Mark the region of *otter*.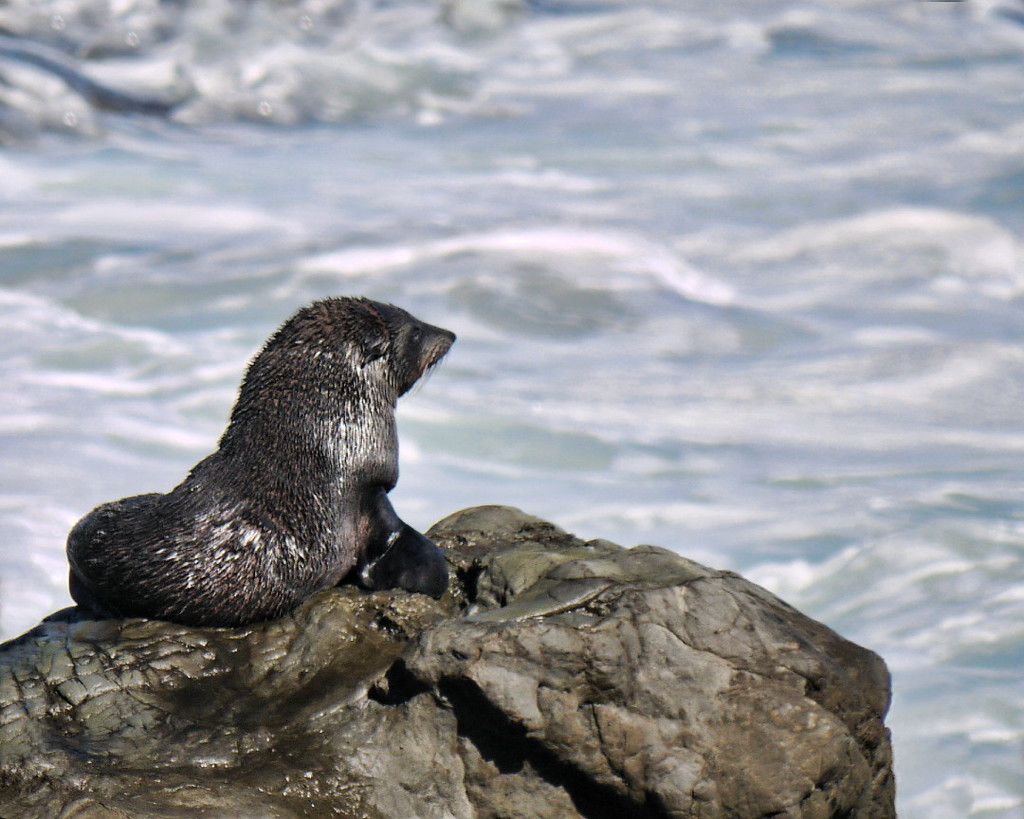
Region: select_region(65, 294, 457, 630).
